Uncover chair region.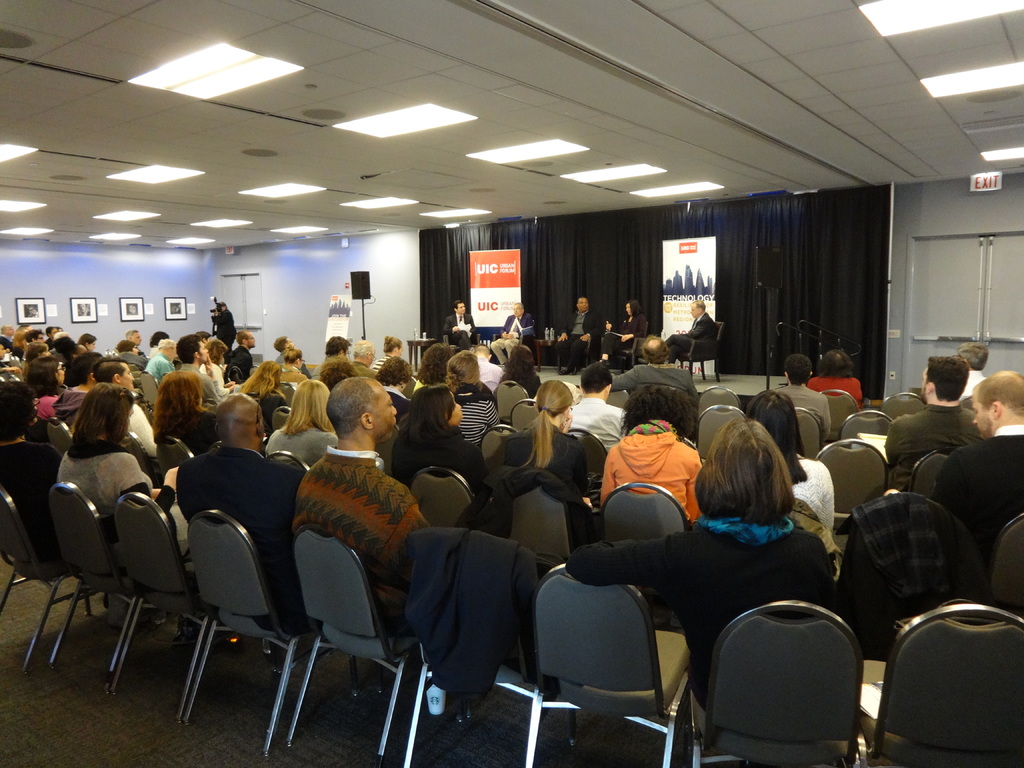
Uncovered: detection(680, 317, 721, 388).
